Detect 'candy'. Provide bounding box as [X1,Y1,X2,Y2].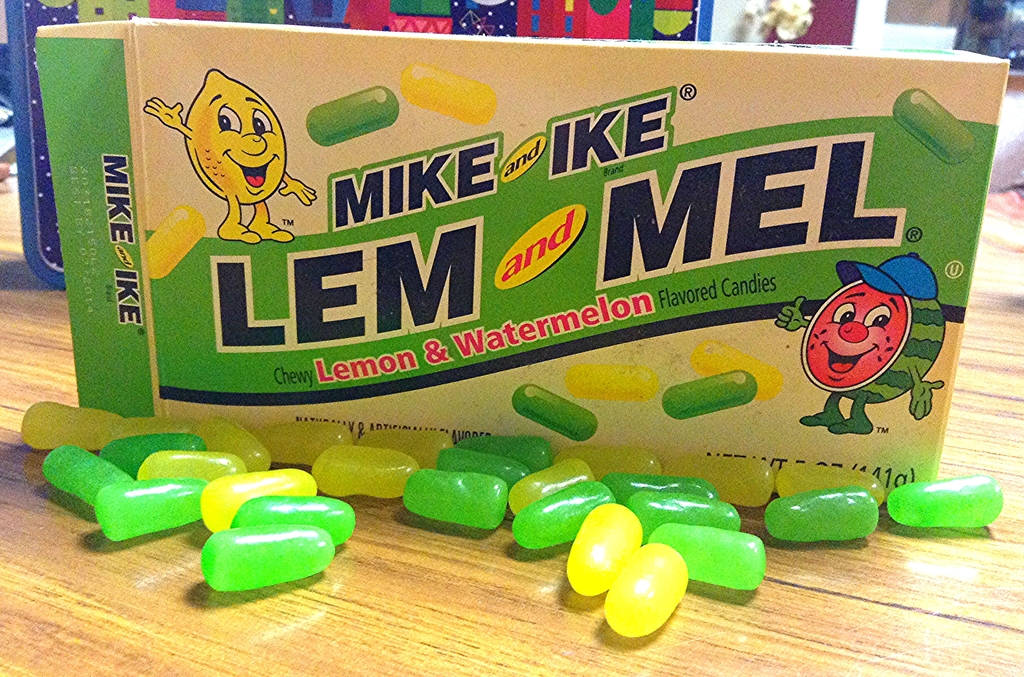
[561,363,664,400].
